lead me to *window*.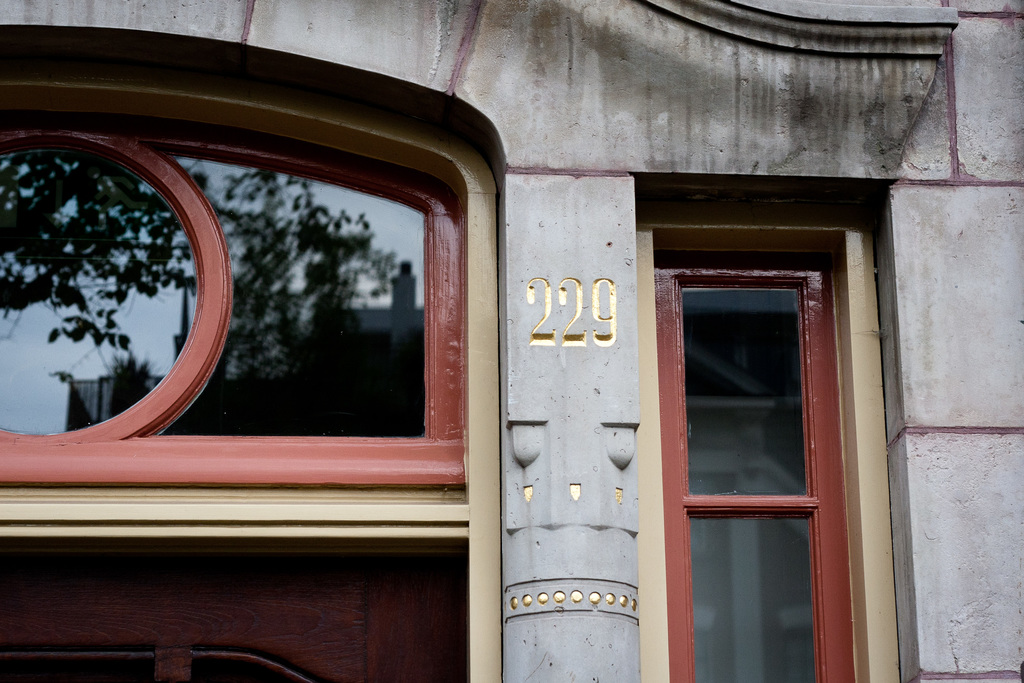
Lead to bbox(633, 195, 870, 667).
